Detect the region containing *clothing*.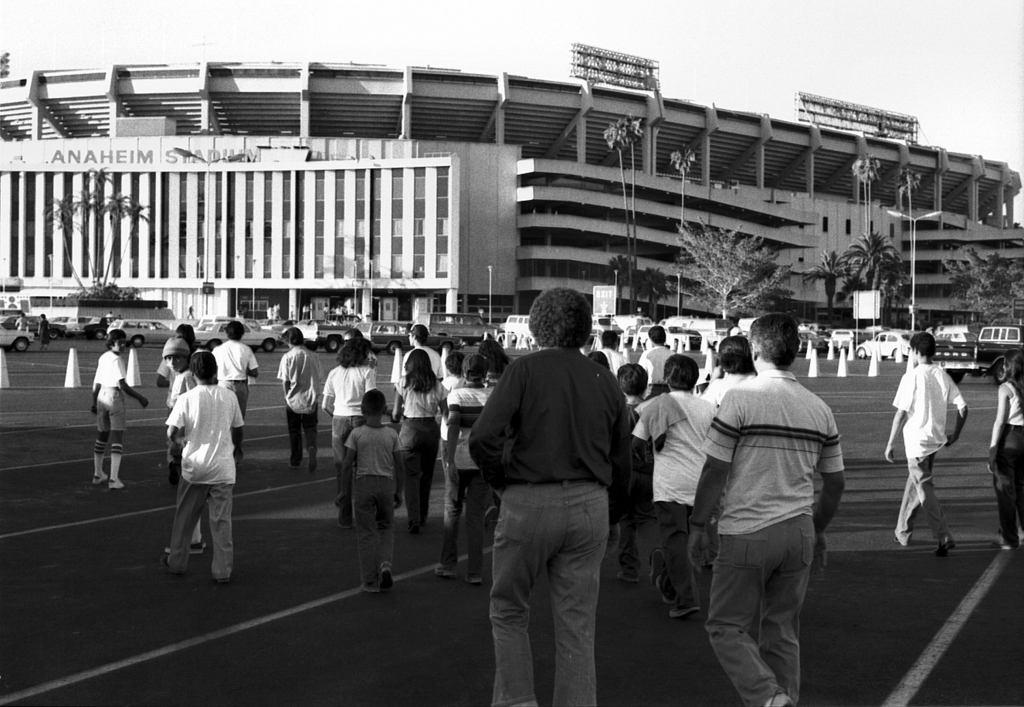
(398, 382, 439, 506).
